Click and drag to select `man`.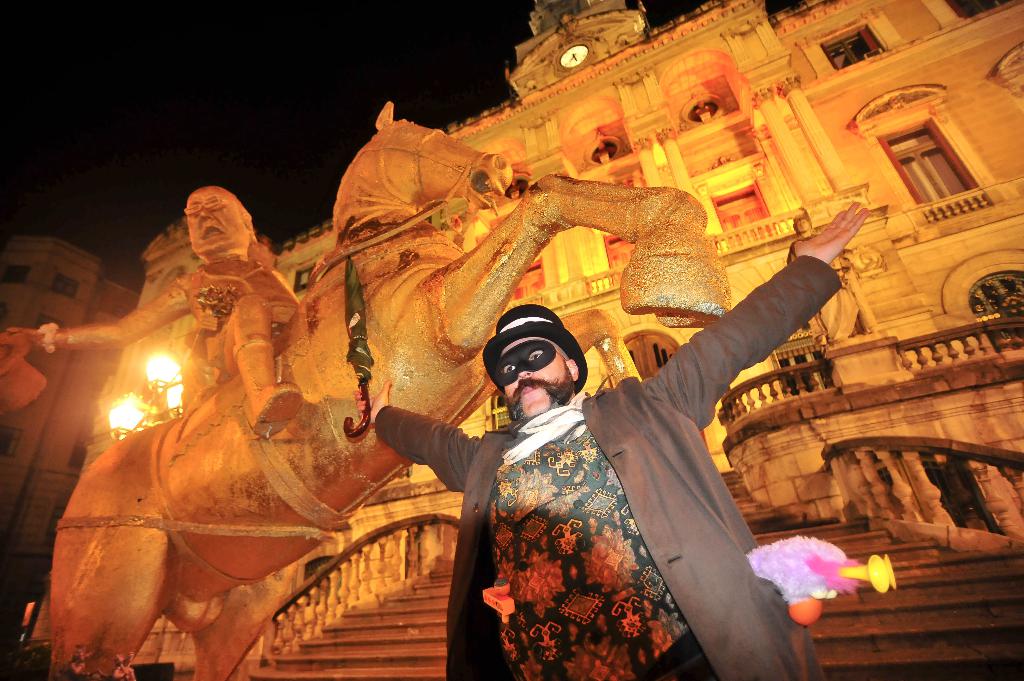
Selection: <bbox>1, 188, 316, 439</bbox>.
